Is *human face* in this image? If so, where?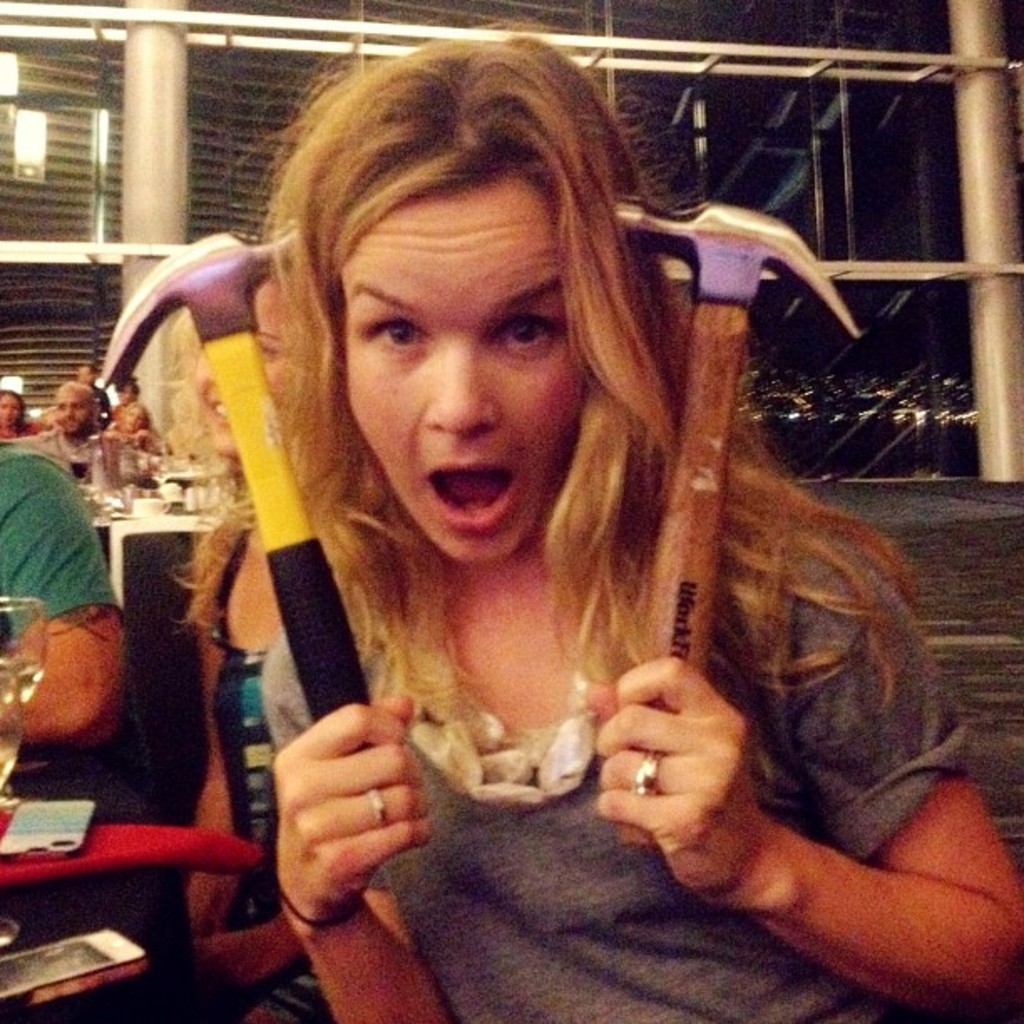
Yes, at (0, 395, 23, 422).
